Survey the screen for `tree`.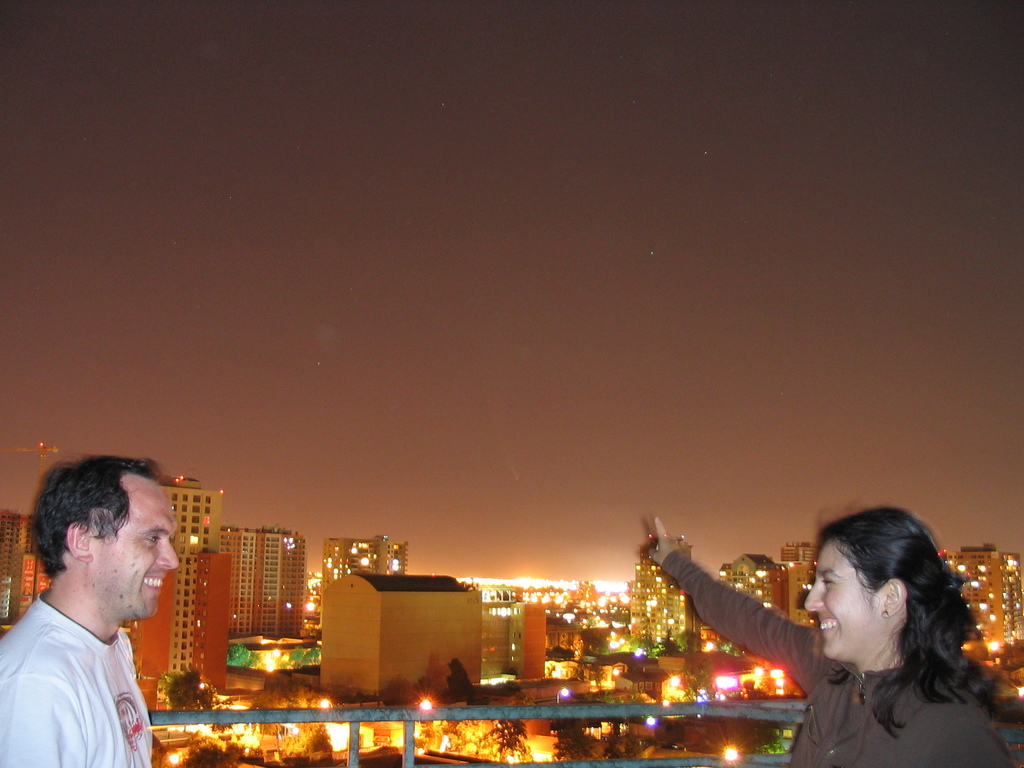
Survey found: 549:708:595:758.
